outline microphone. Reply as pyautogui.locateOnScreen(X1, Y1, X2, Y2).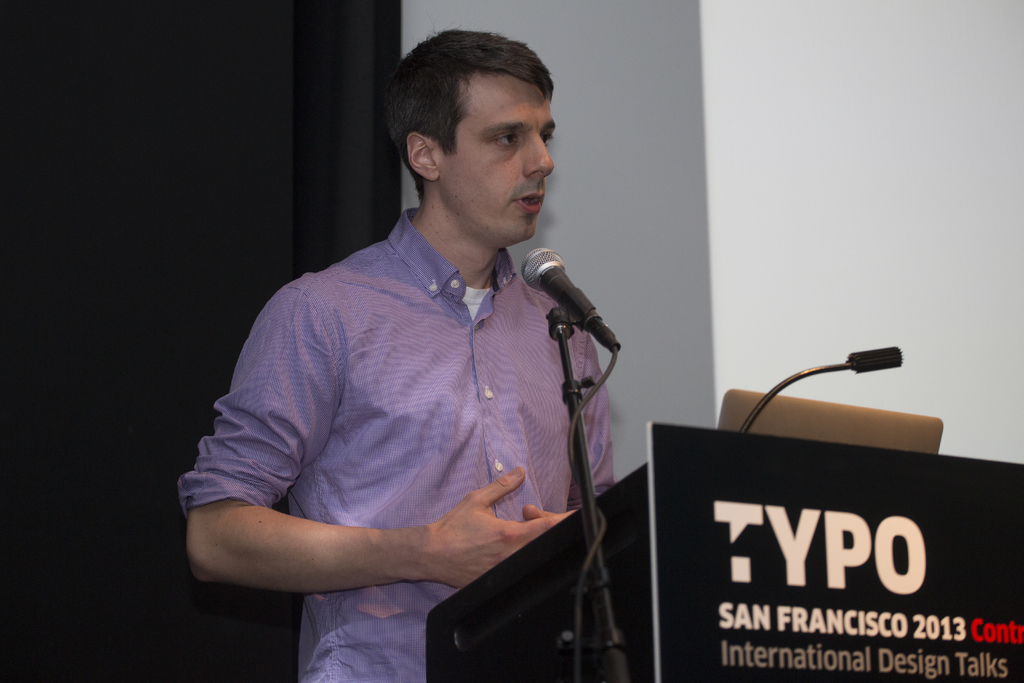
pyautogui.locateOnScreen(845, 346, 902, 372).
